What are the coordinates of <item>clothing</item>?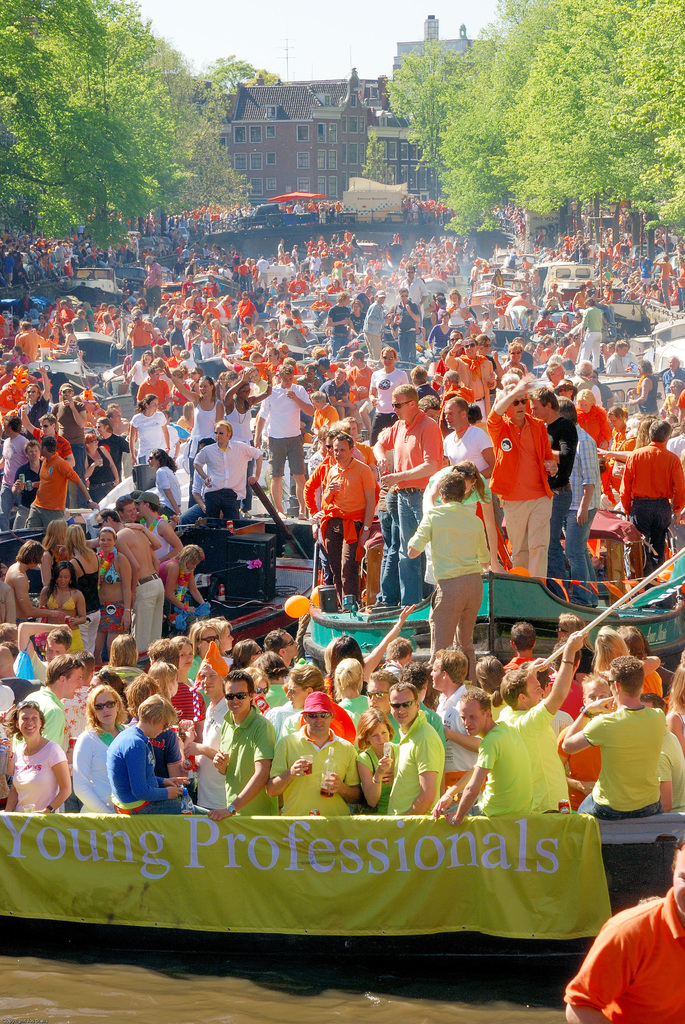
(220, 712, 278, 815).
